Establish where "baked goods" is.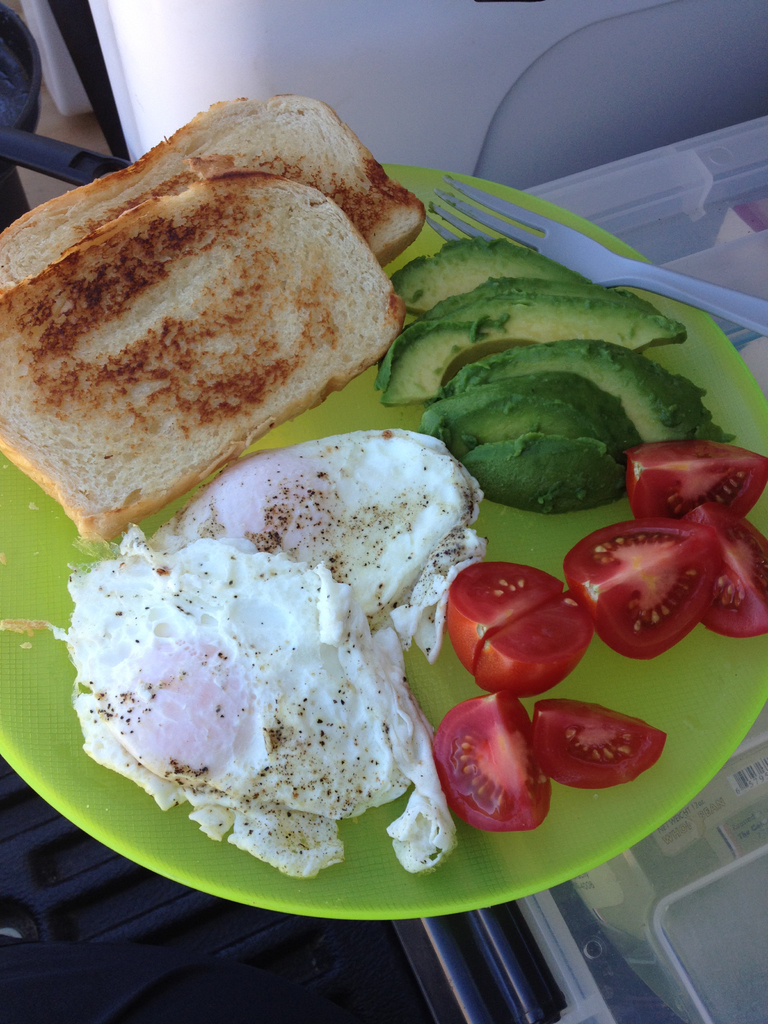
Established at BBox(0, 175, 408, 540).
